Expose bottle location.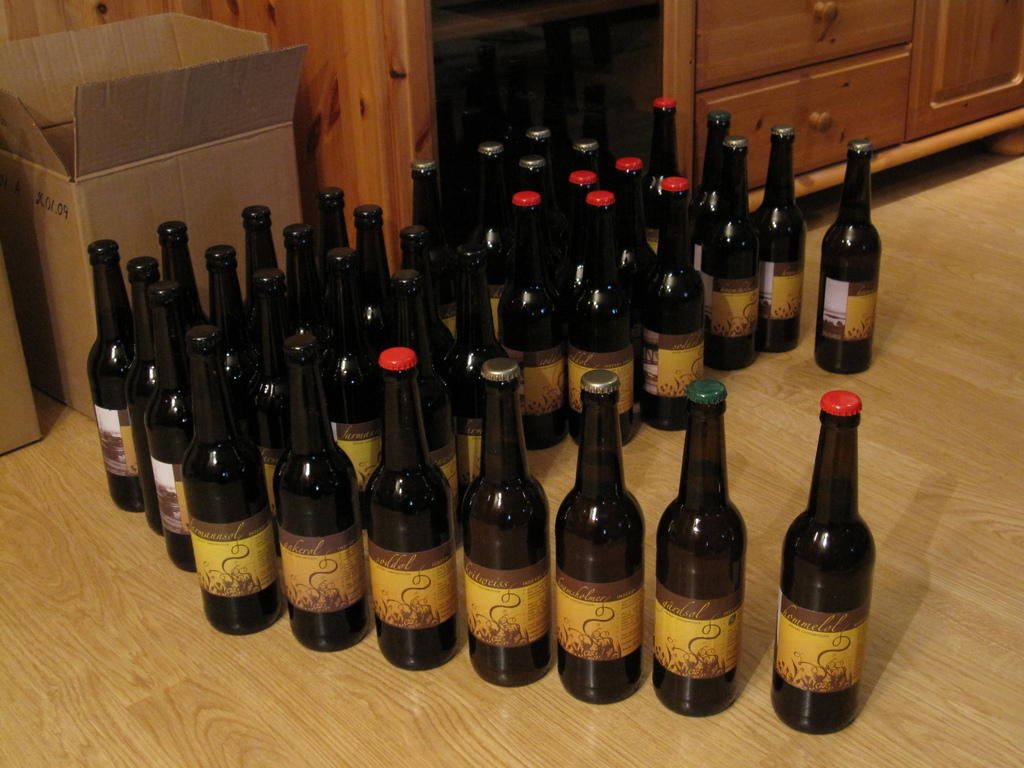
Exposed at detection(524, 129, 550, 160).
